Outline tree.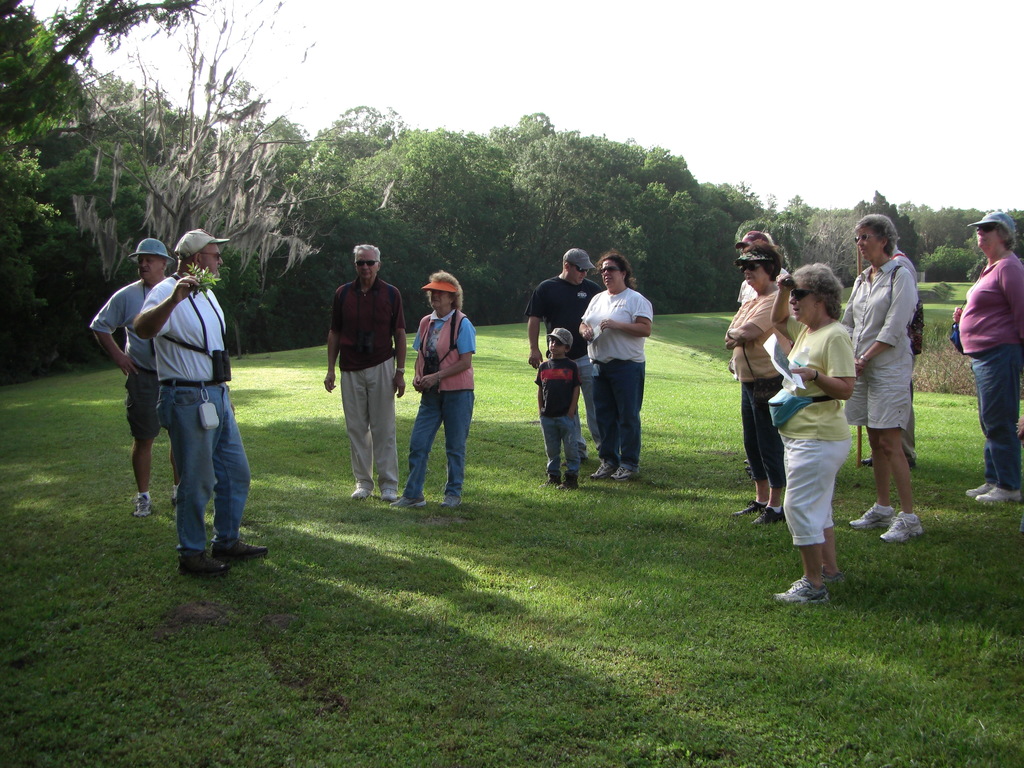
Outline: [916,246,972,280].
